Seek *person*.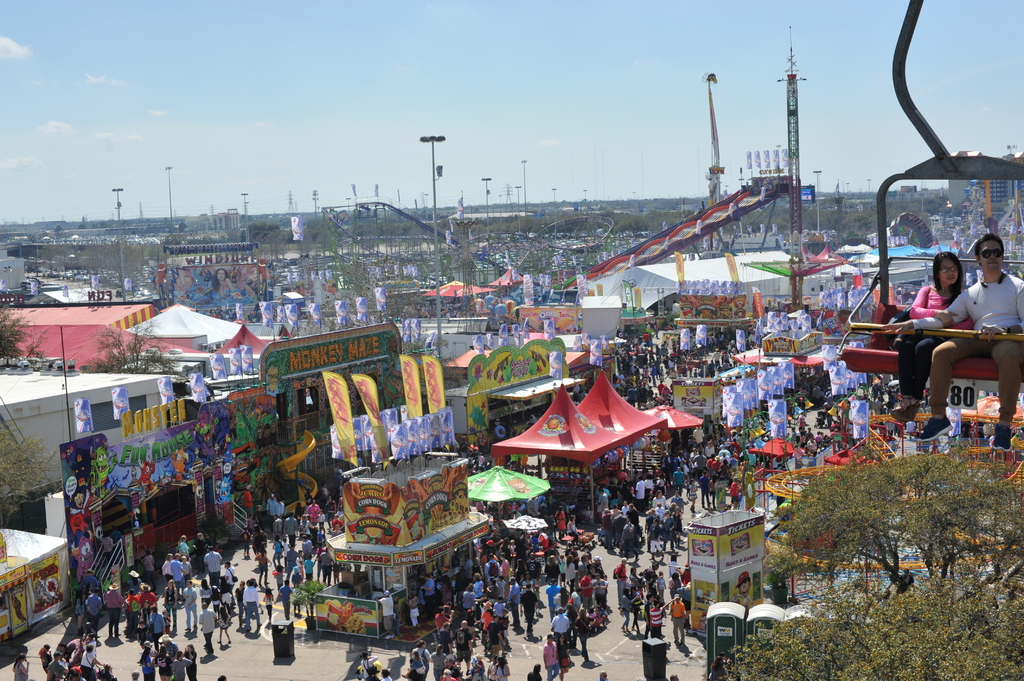
909,241,998,426.
